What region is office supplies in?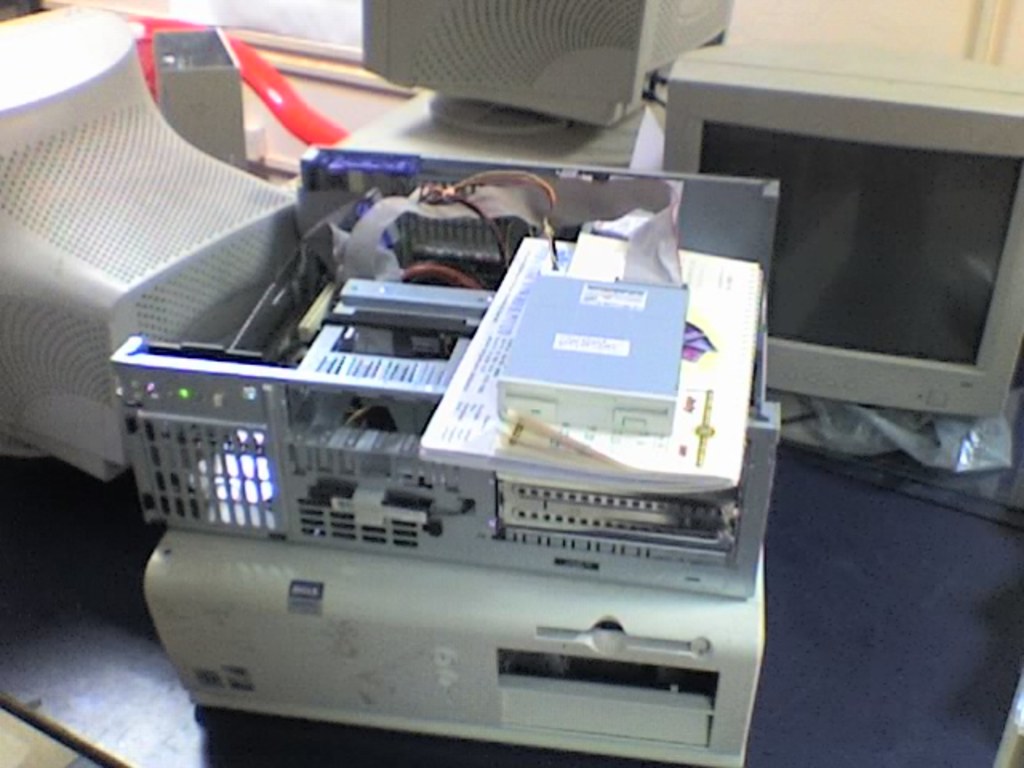
(x1=149, y1=27, x2=250, y2=162).
